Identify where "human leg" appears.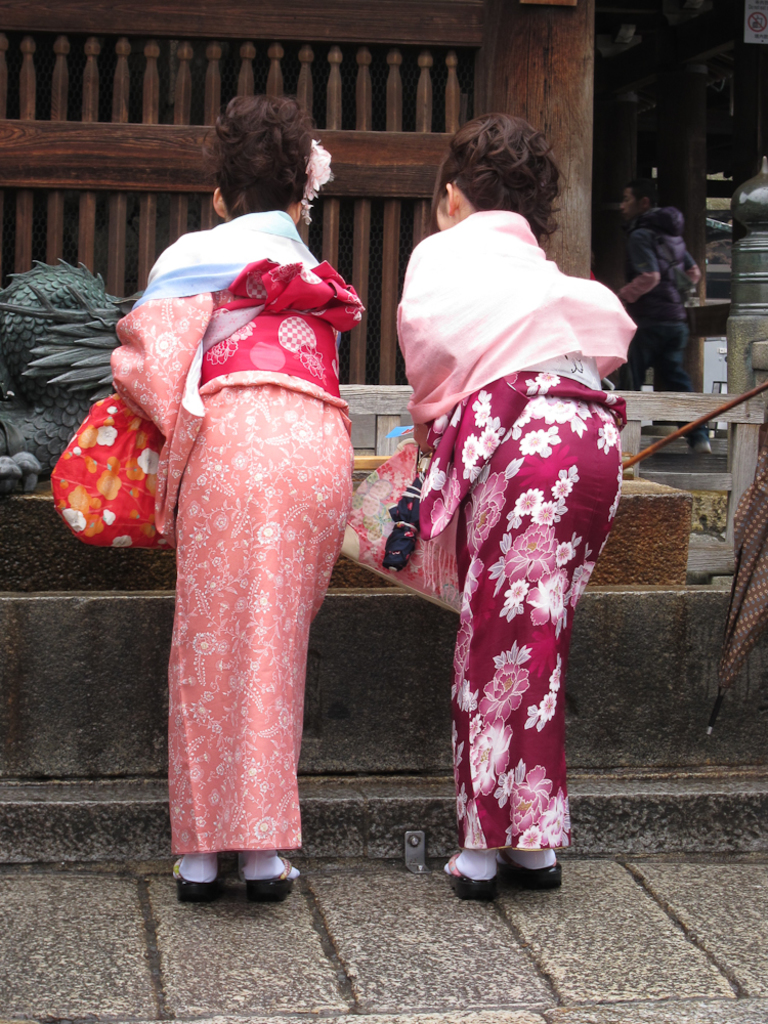
Appears at bbox=[170, 362, 295, 909].
